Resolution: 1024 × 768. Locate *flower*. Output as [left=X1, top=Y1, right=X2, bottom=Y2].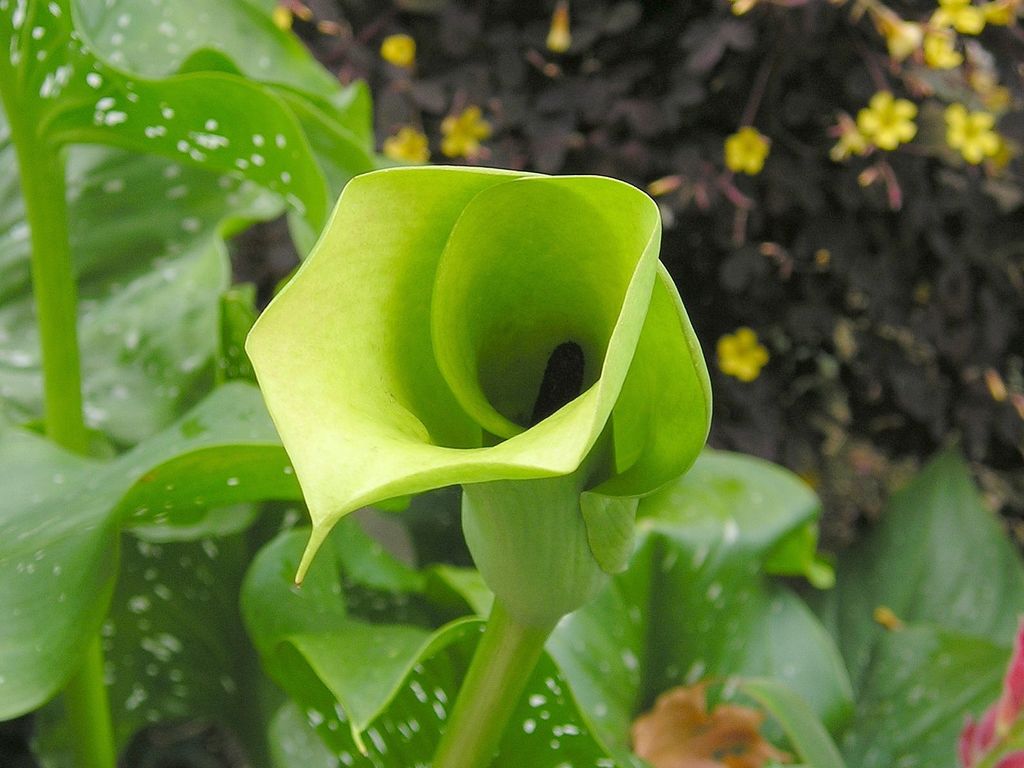
[left=248, top=159, right=728, bottom=592].
